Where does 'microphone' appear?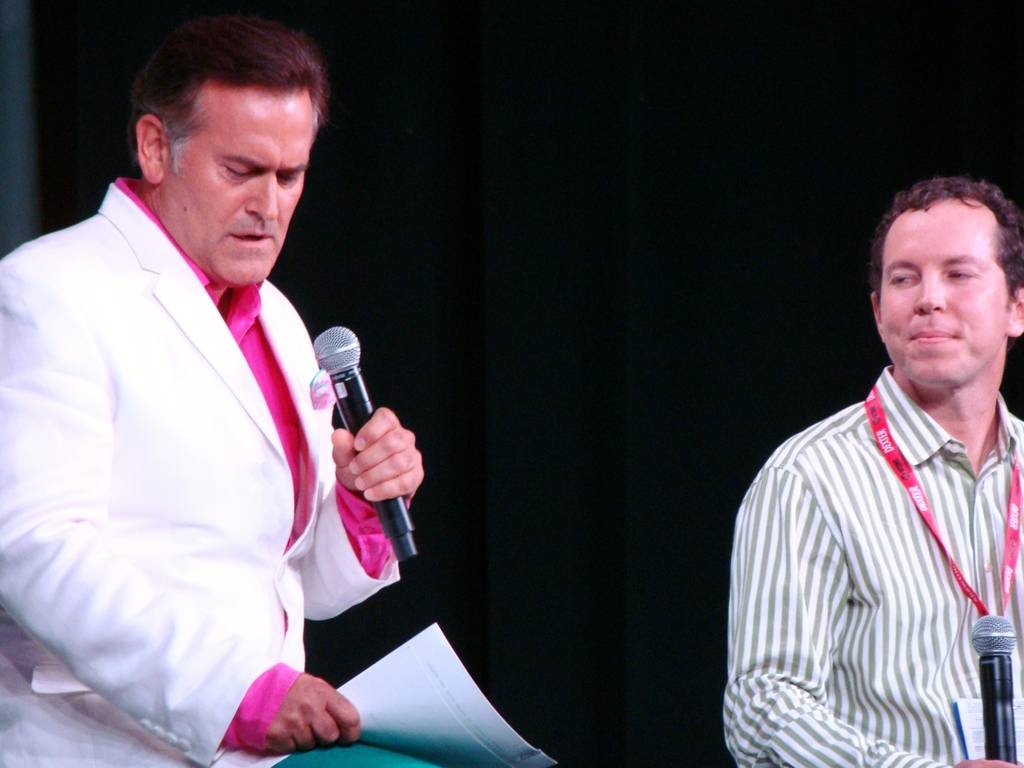
Appears at (969,615,1016,767).
